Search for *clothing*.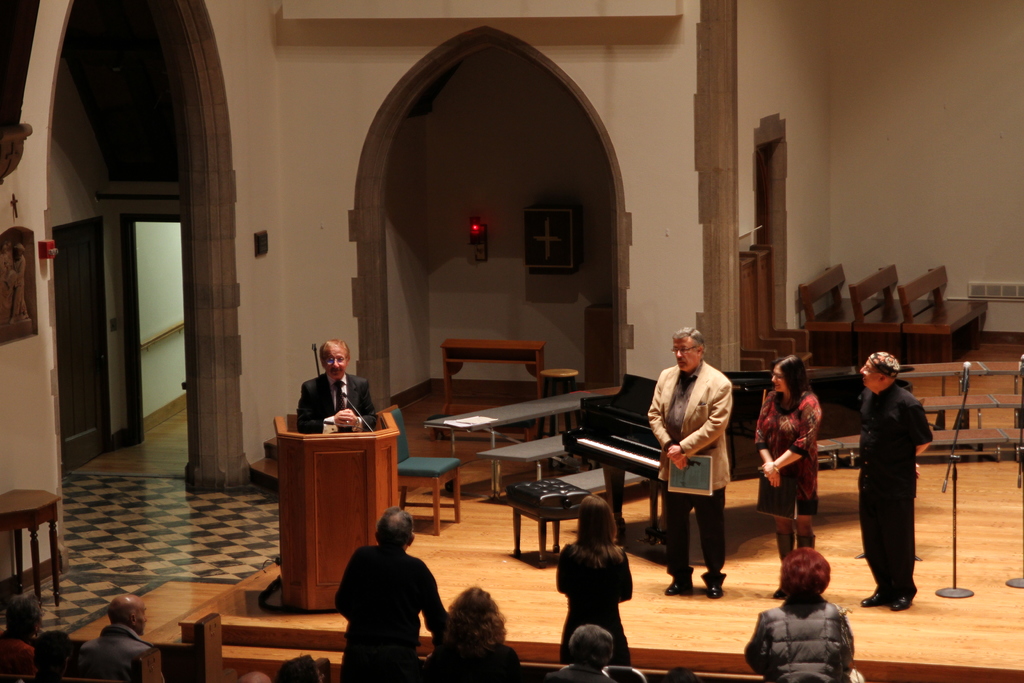
Found at [552,539,636,662].
